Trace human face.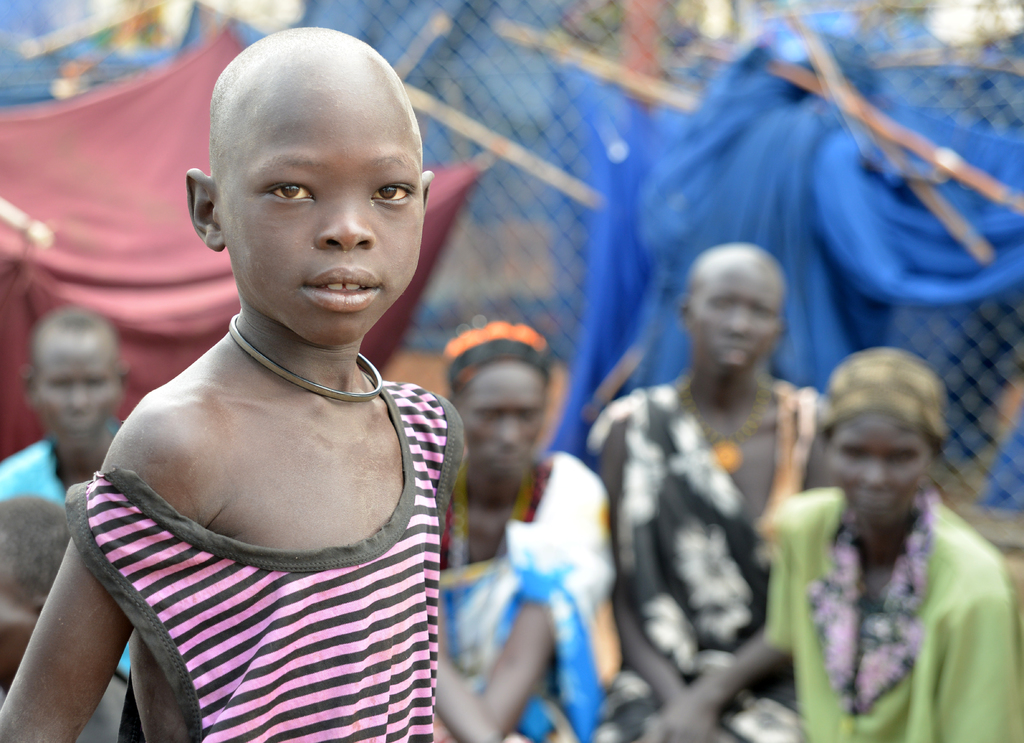
Traced to <bbox>35, 331, 117, 459</bbox>.
